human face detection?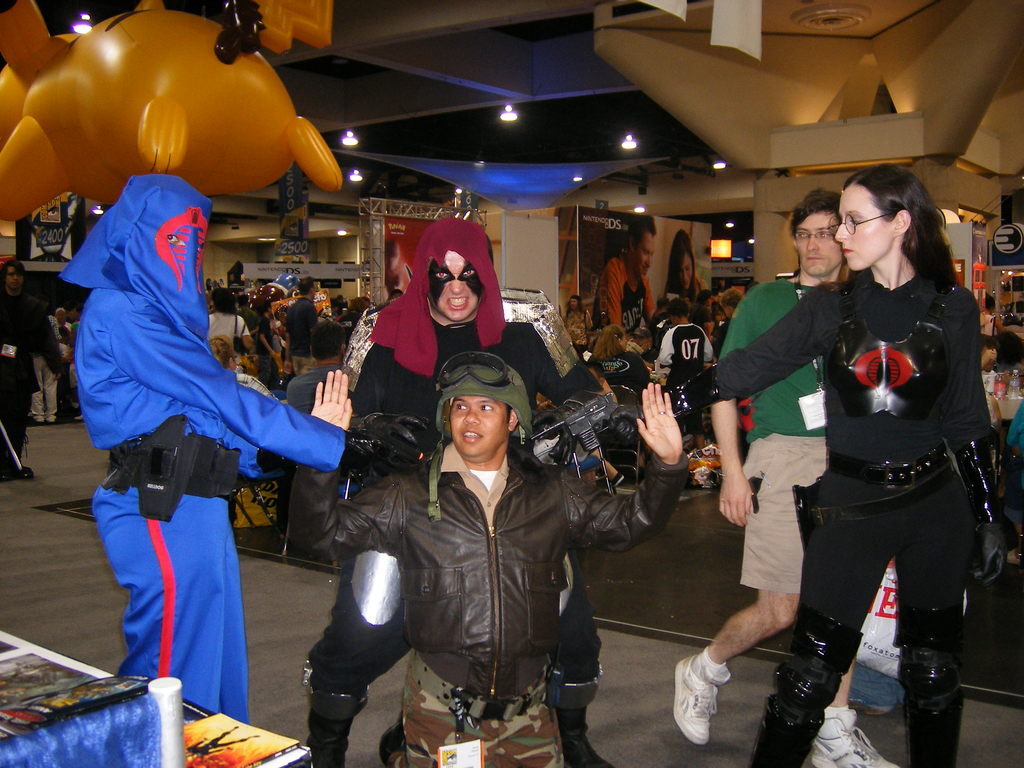
locate(835, 184, 895, 273)
